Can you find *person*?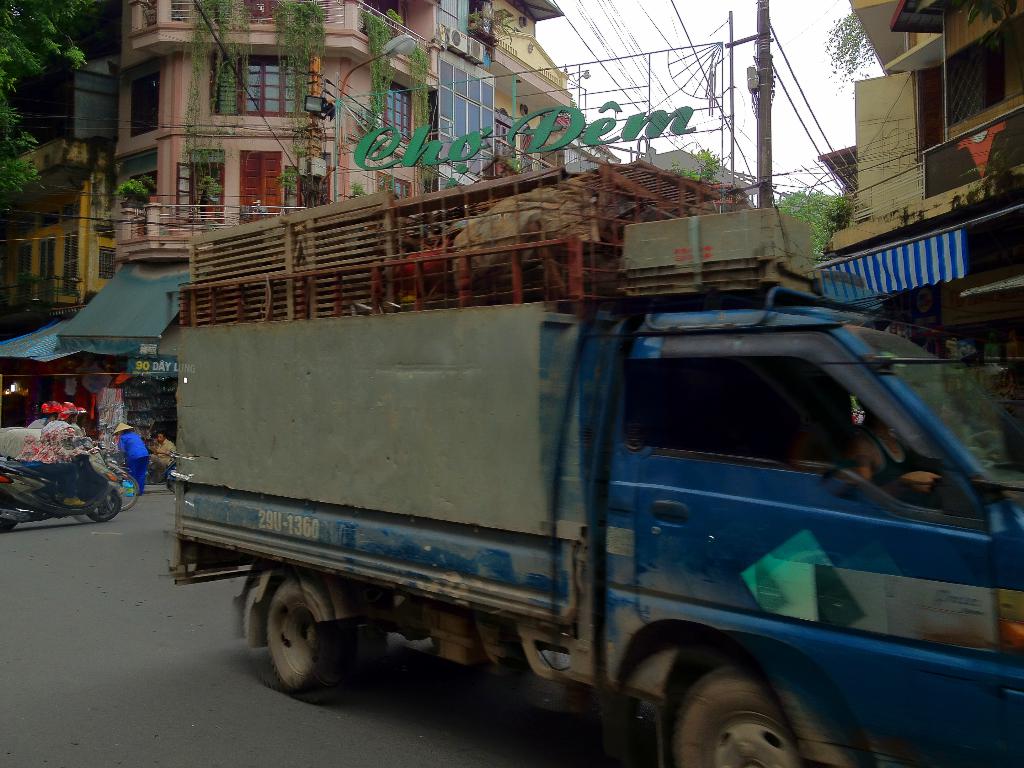
Yes, bounding box: {"left": 150, "top": 430, "right": 181, "bottom": 465}.
